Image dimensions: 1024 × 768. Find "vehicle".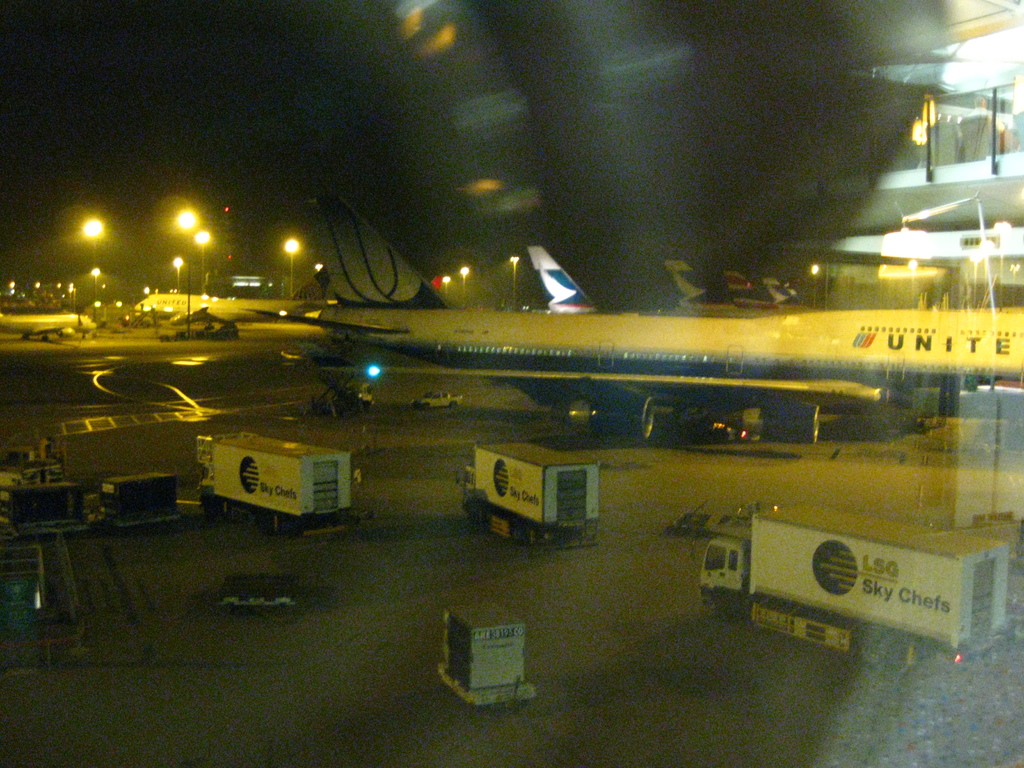
[x1=760, y1=268, x2=810, y2=317].
